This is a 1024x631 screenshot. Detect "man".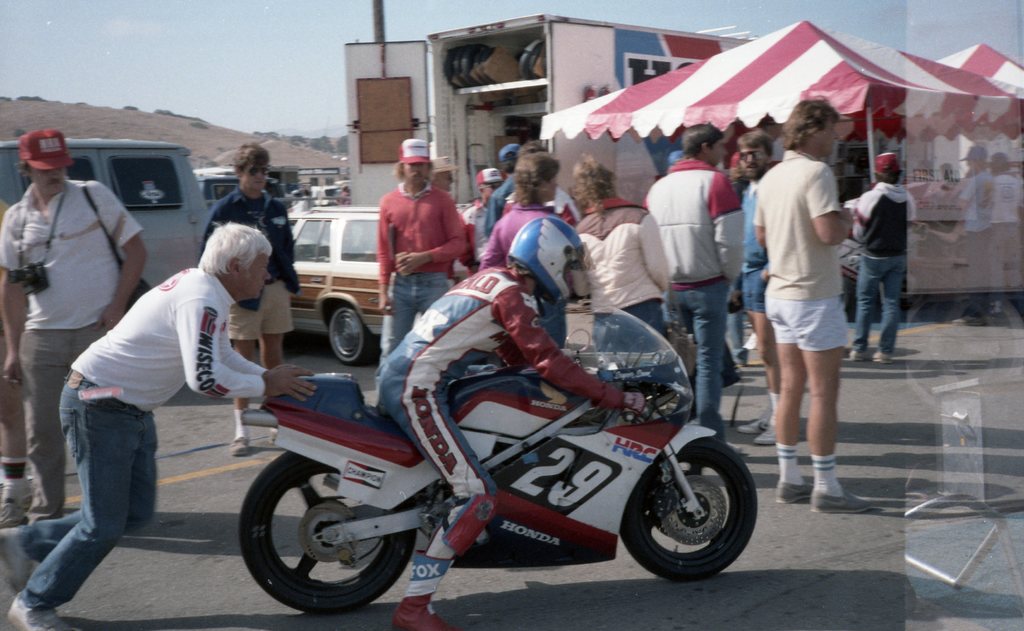
pyautogui.locateOnScreen(516, 140, 580, 228).
